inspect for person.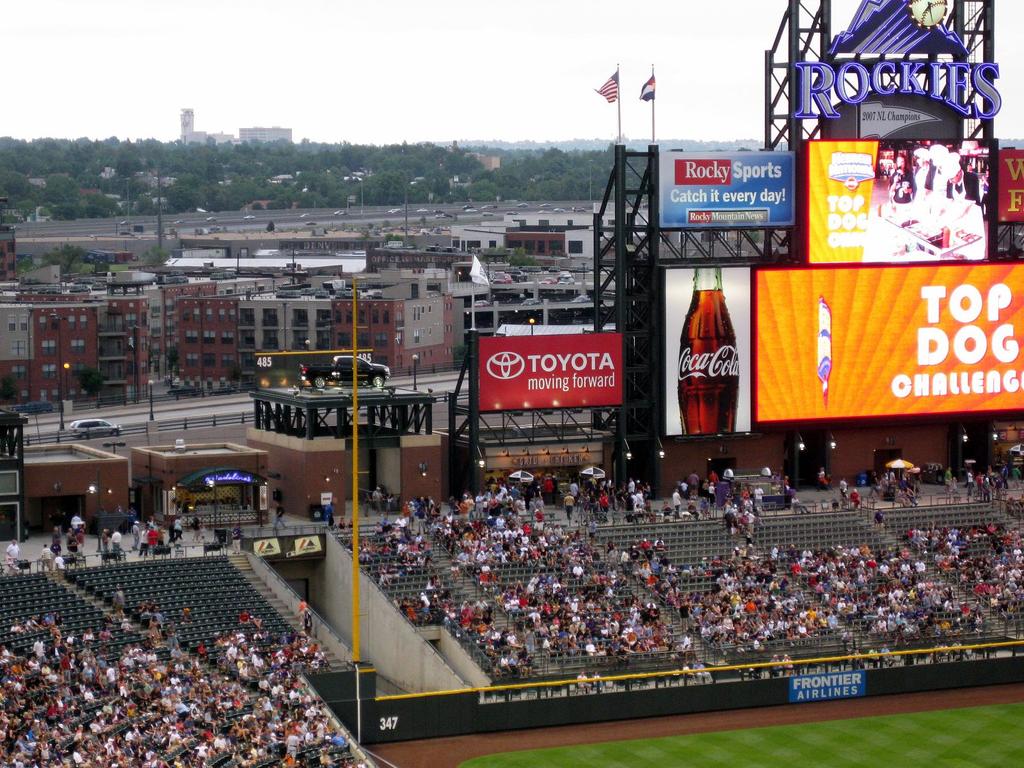
Inspection: box=[531, 502, 551, 528].
